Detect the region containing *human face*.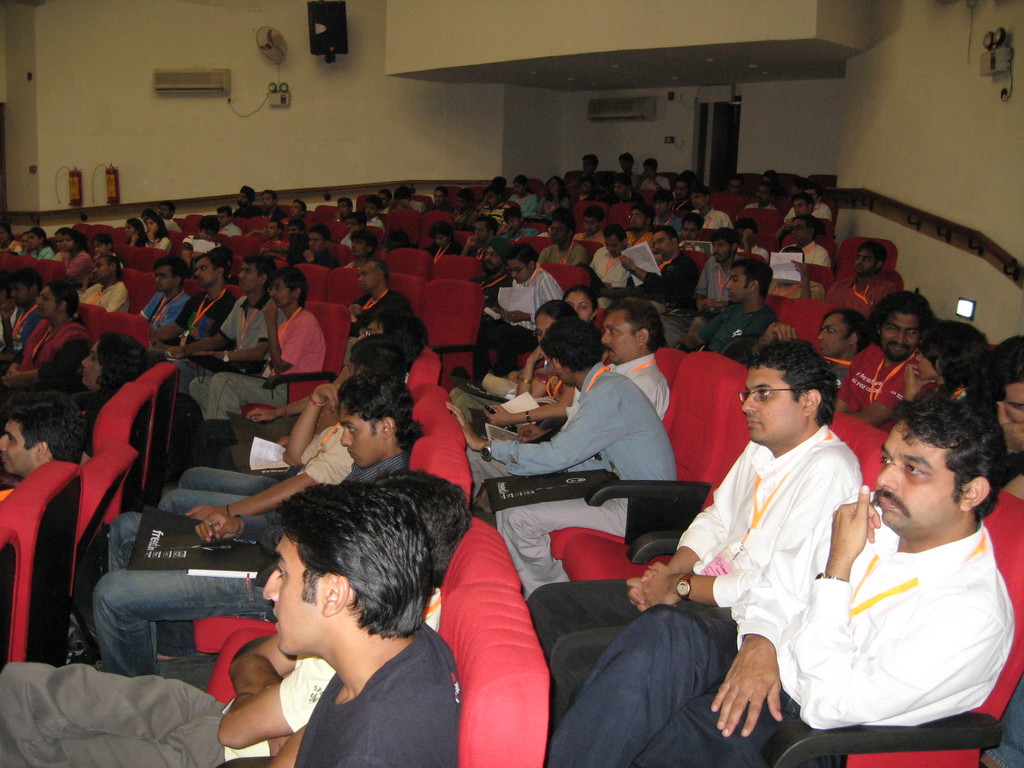
794:201:805:217.
